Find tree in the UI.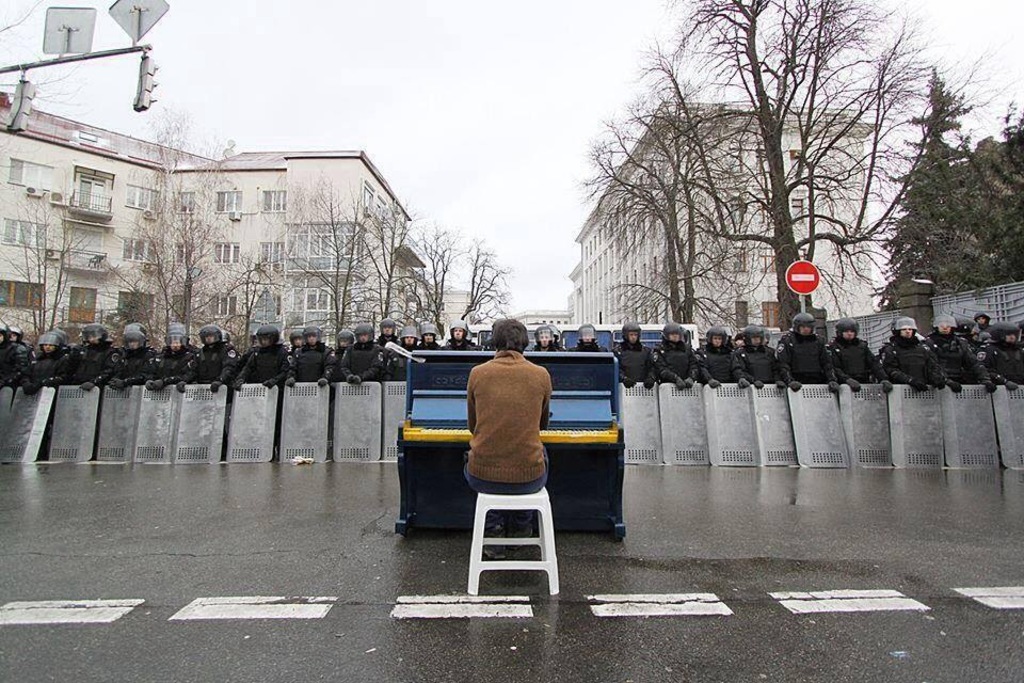
UI element at x1=462 y1=236 x2=518 y2=331.
